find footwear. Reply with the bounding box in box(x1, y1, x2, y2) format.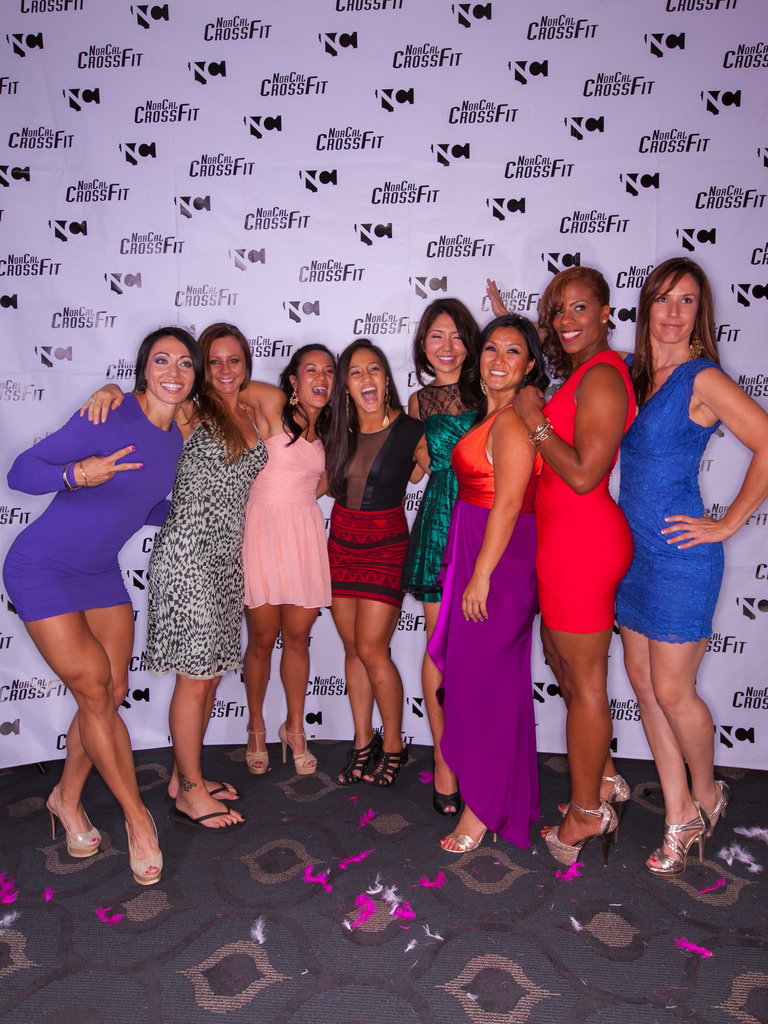
box(165, 772, 241, 812).
